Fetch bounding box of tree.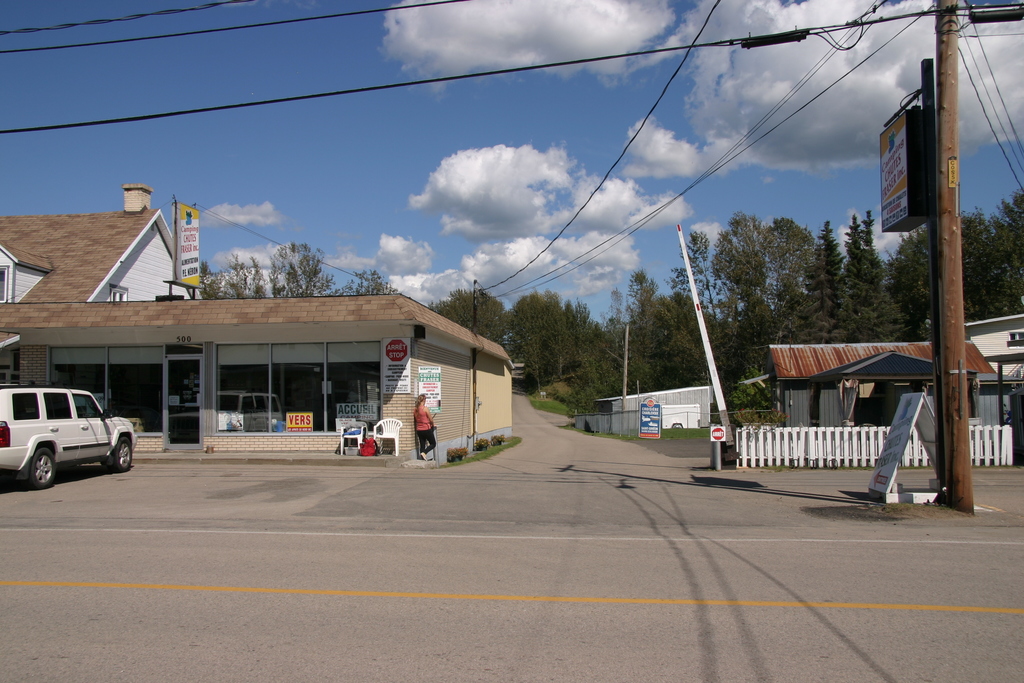
Bbox: 680,236,759,380.
